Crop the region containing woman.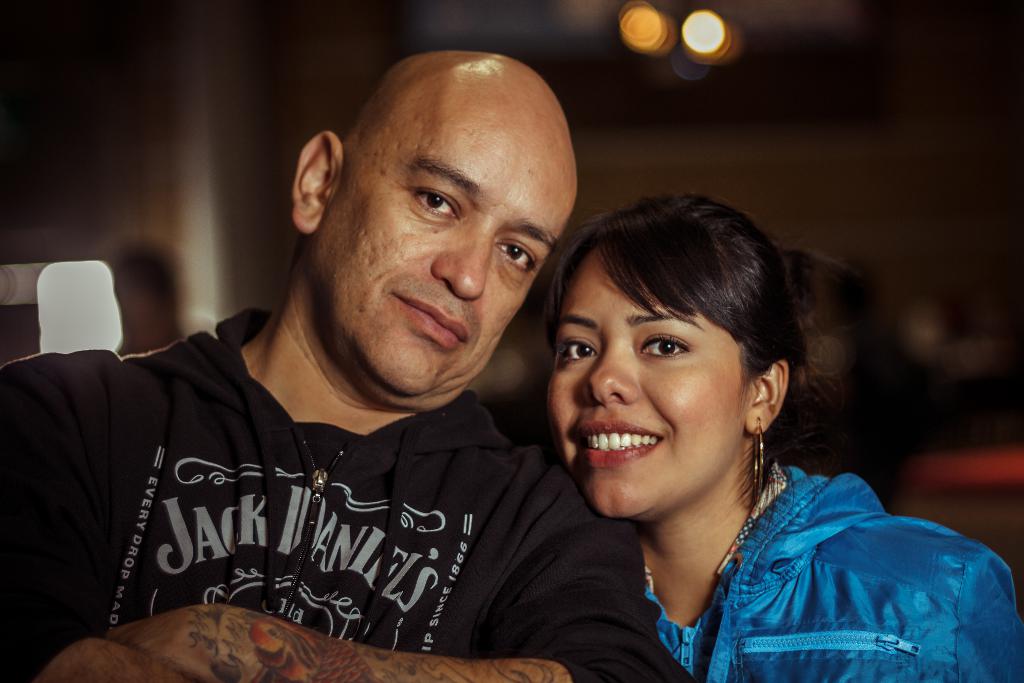
Crop region: bbox=(538, 185, 1023, 682).
